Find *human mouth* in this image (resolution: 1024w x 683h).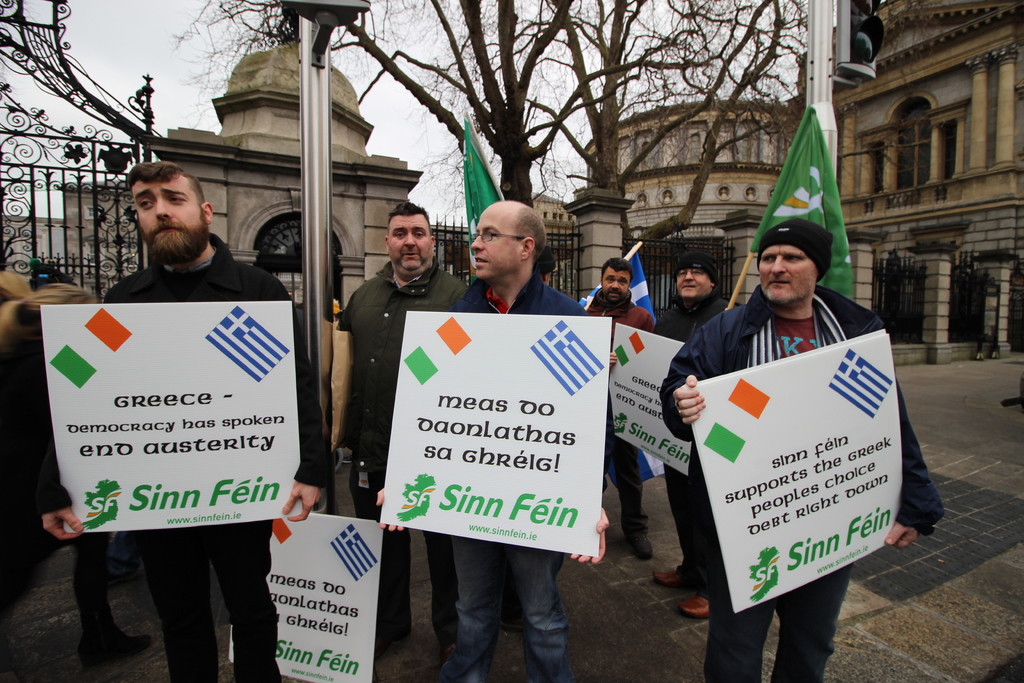
{"x1": 609, "y1": 293, "x2": 620, "y2": 296}.
